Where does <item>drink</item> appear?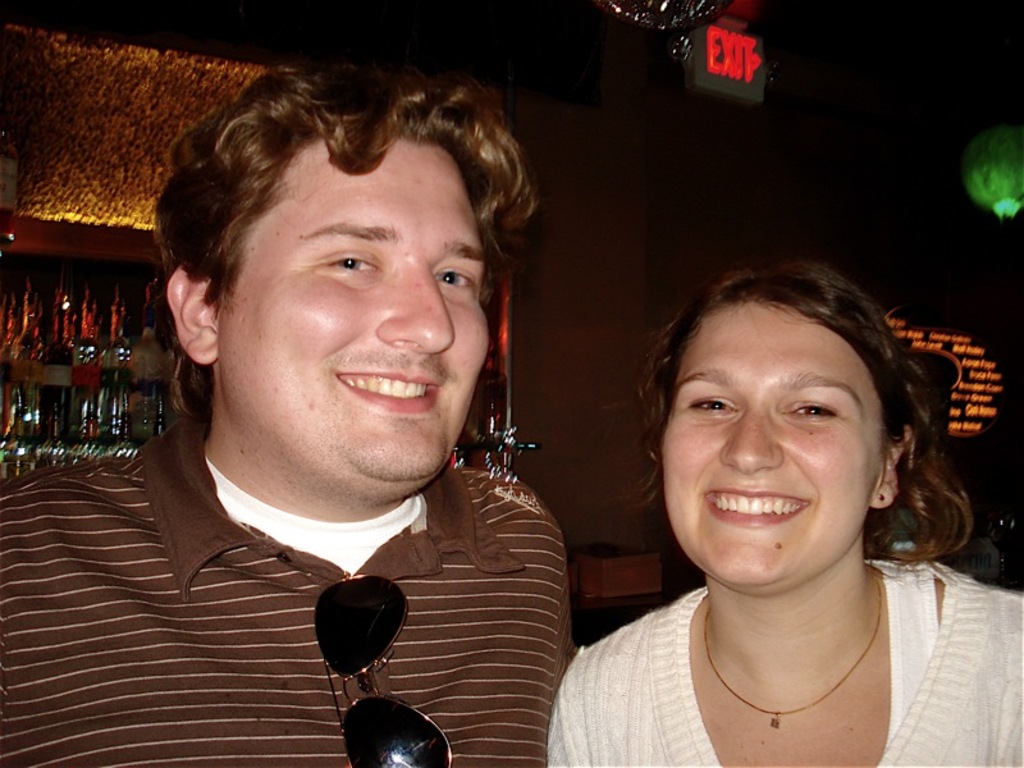
Appears at x1=1 y1=289 x2=175 y2=451.
